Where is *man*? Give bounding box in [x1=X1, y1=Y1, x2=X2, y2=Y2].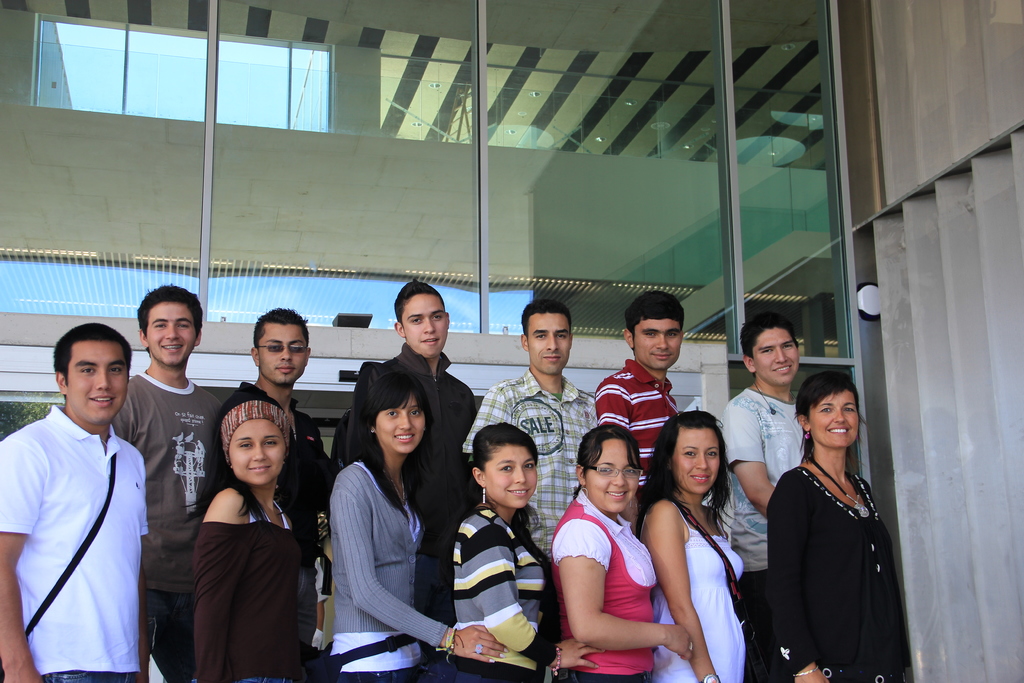
[x1=107, y1=286, x2=229, y2=682].
